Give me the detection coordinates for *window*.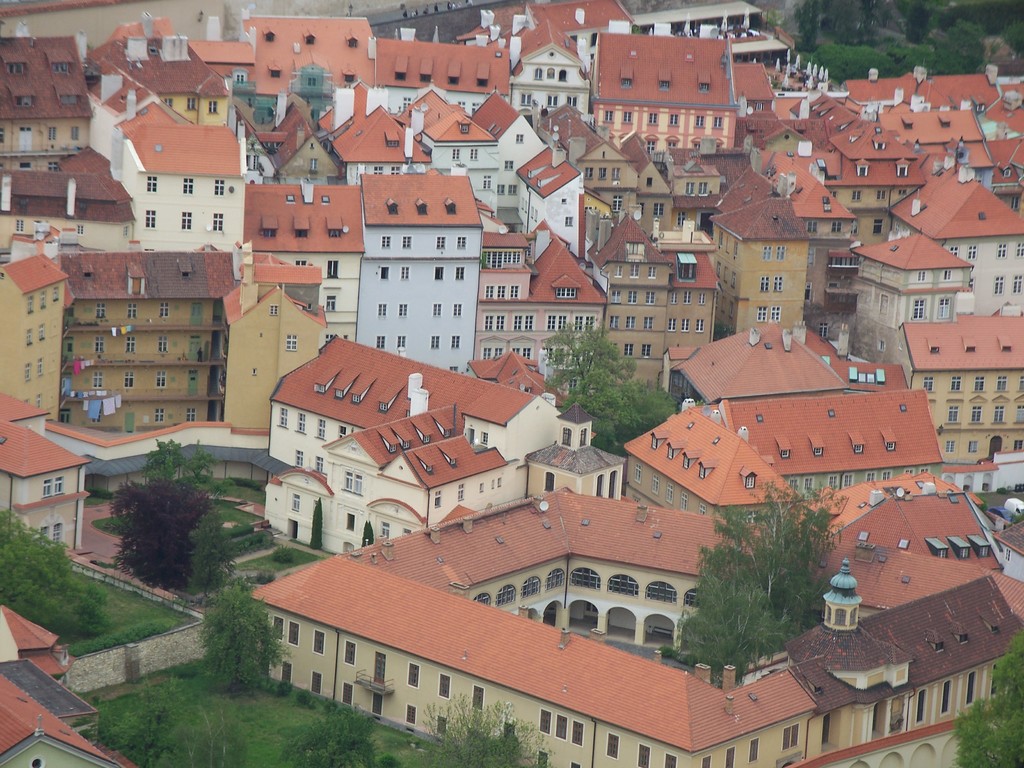
215 179 226 200.
